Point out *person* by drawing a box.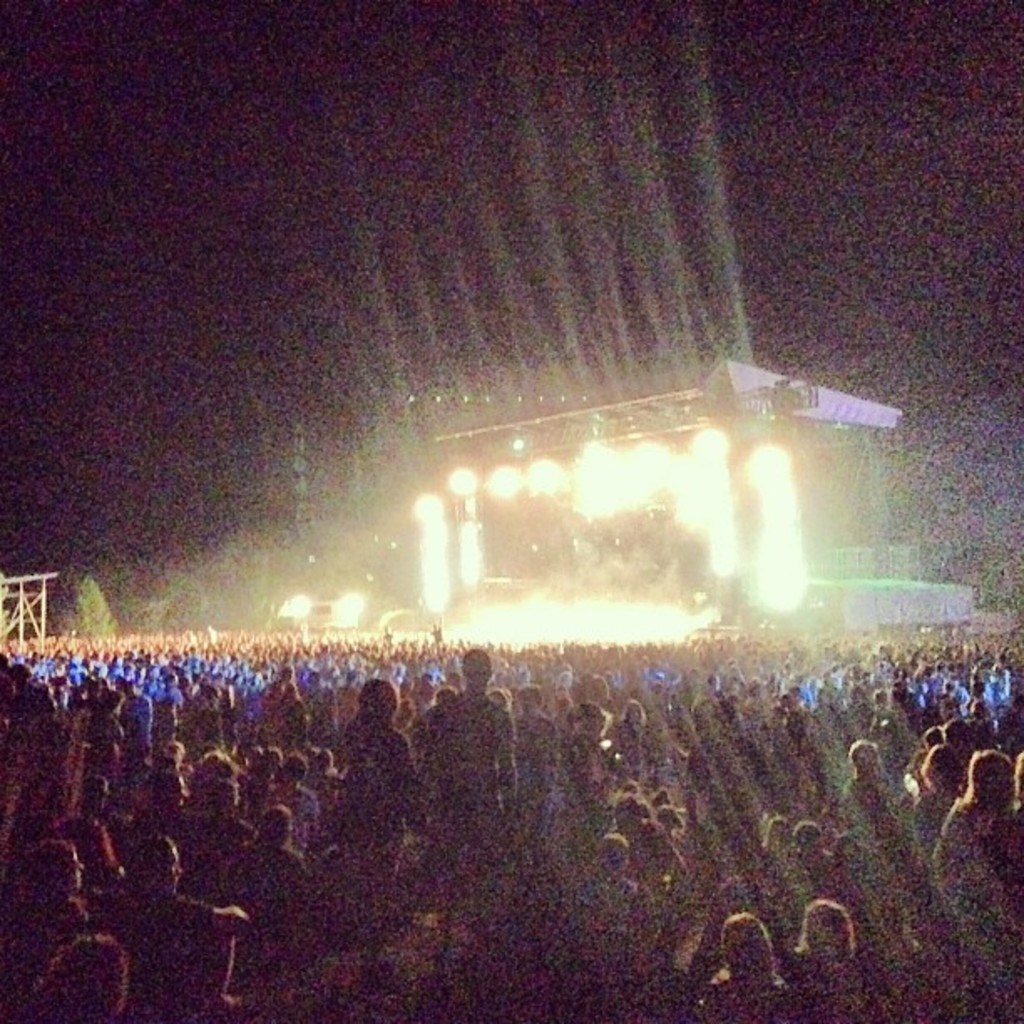
select_region(785, 823, 833, 857).
